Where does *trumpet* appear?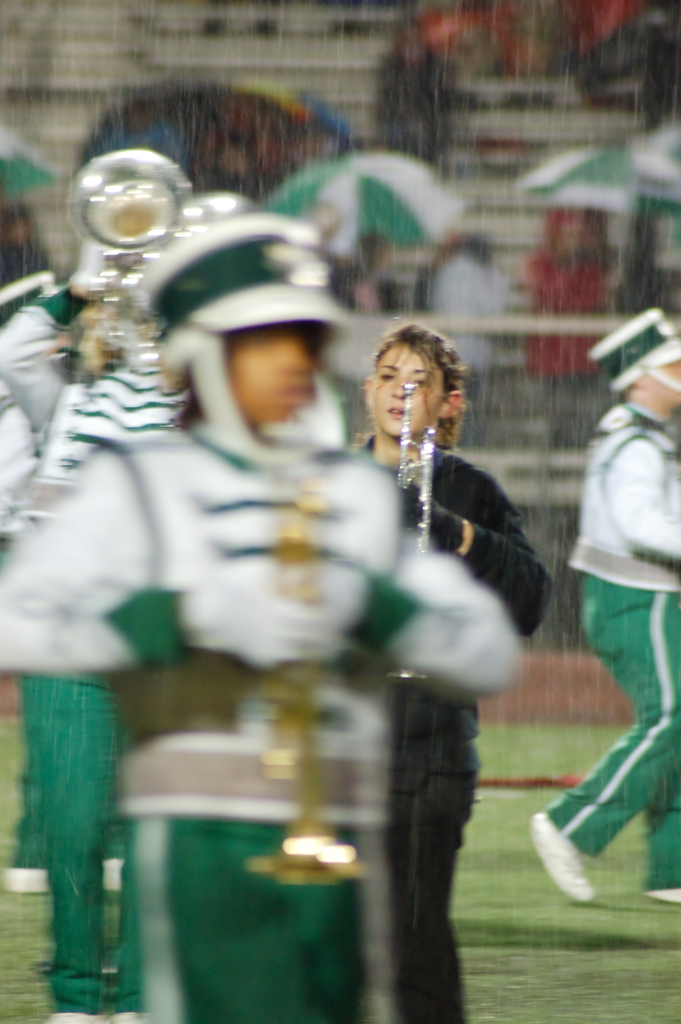
Appears at rect(247, 483, 358, 885).
